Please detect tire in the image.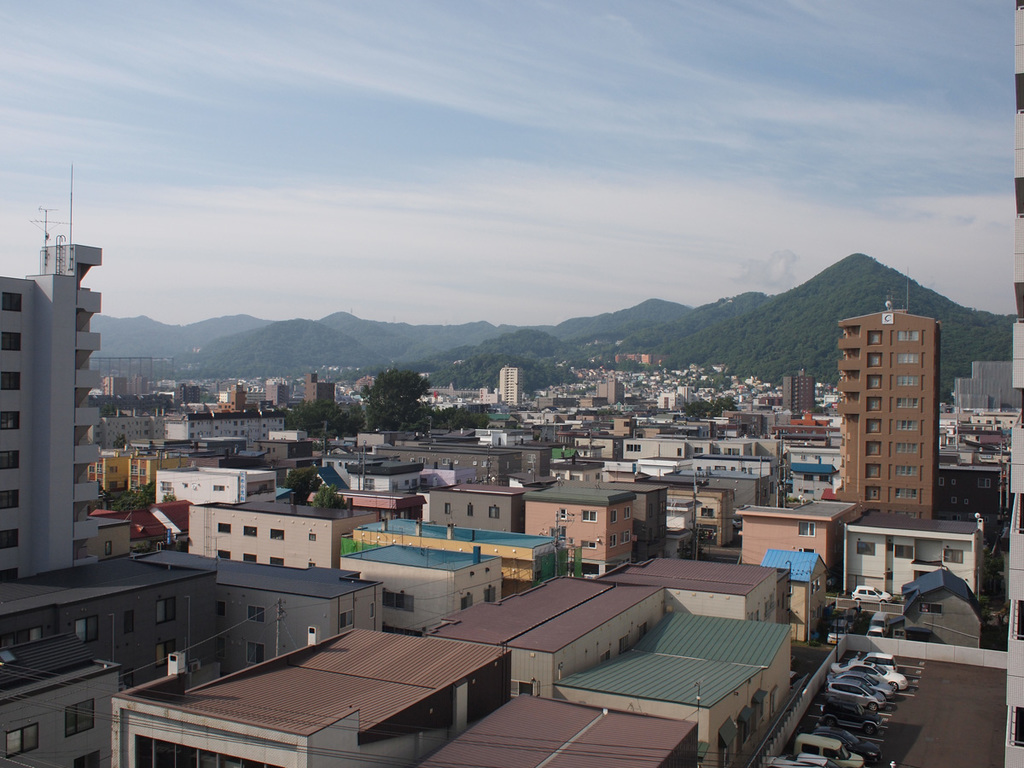
{"left": 865, "top": 702, "right": 876, "bottom": 709}.
